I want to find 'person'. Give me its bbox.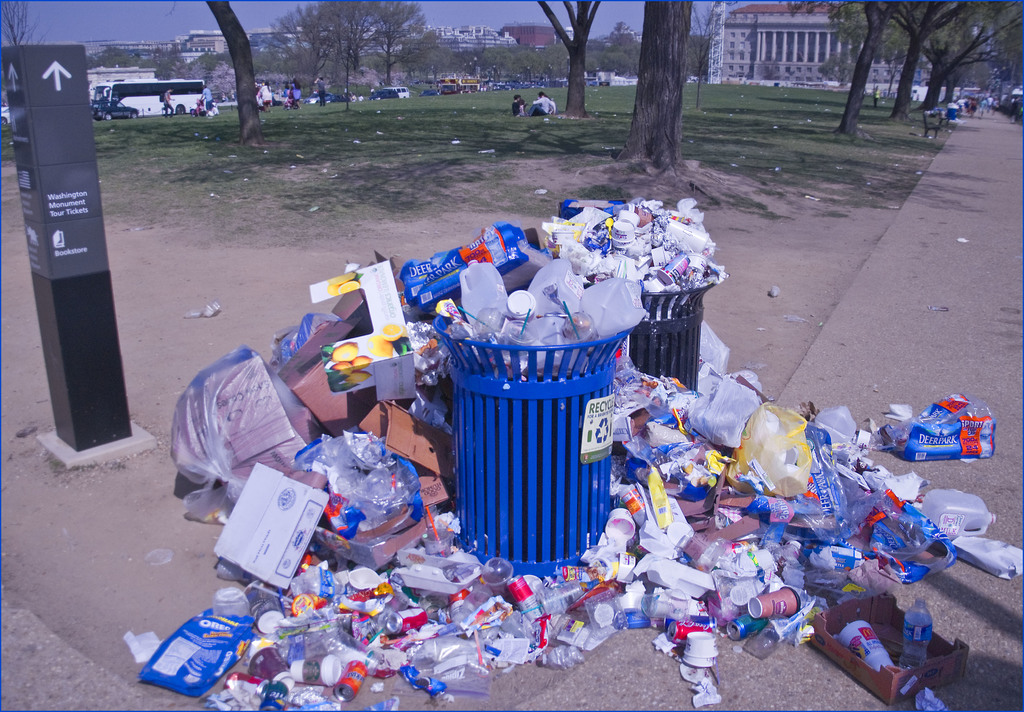
<region>199, 82, 214, 116</region>.
